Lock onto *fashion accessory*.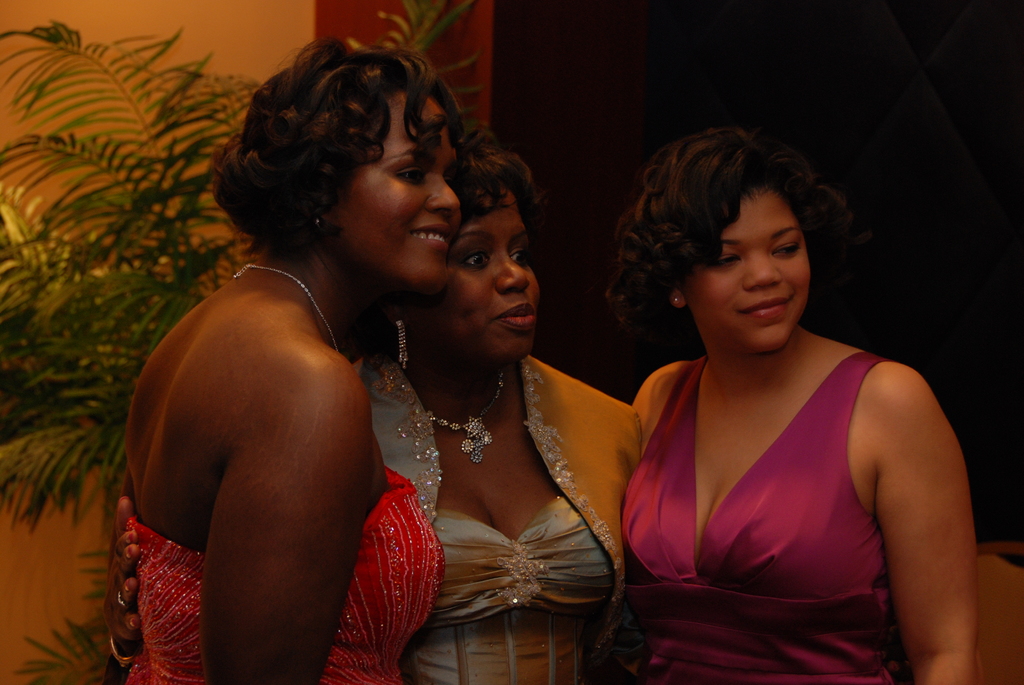
Locked: 316 217 321 225.
